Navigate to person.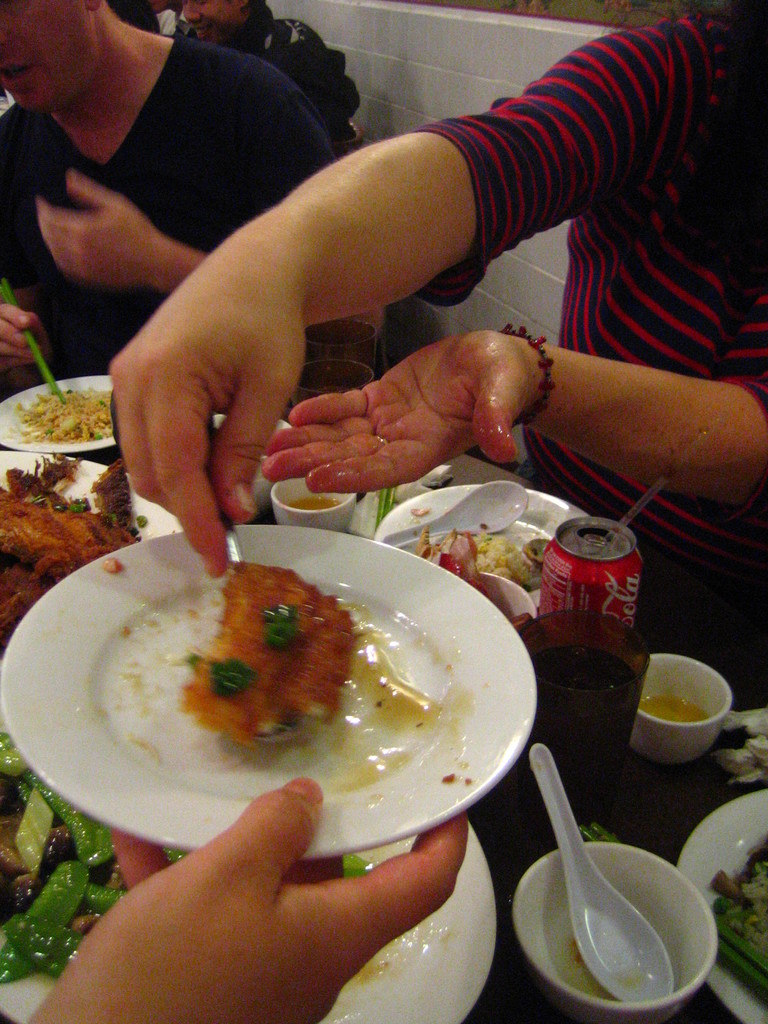
Navigation target: locate(26, 776, 470, 1023).
